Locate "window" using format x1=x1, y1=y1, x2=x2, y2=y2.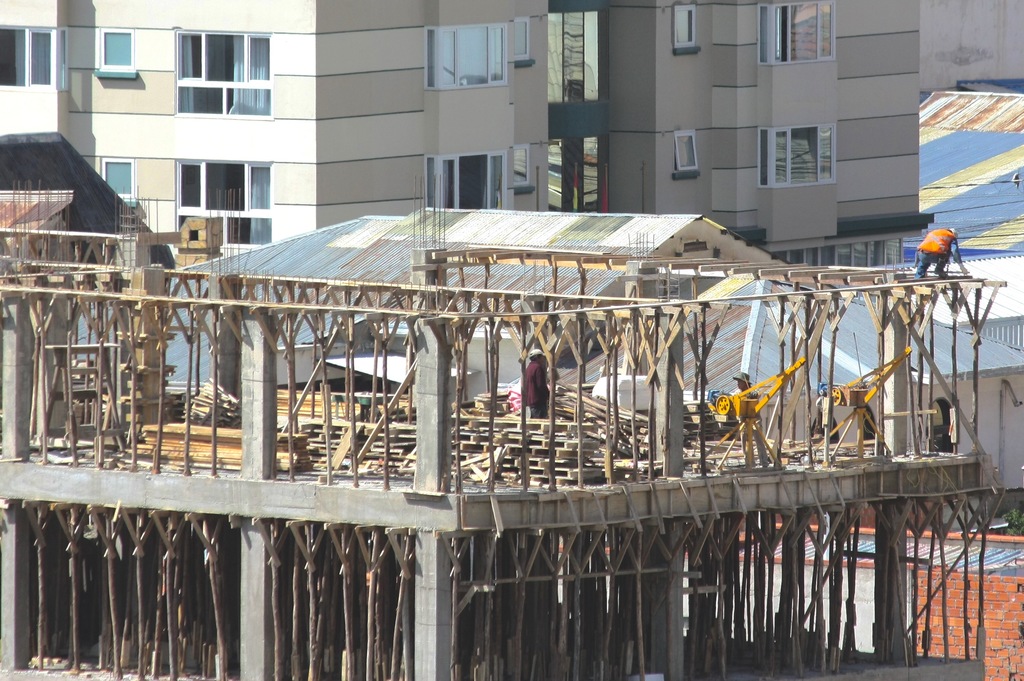
x1=149, y1=20, x2=282, y2=134.
